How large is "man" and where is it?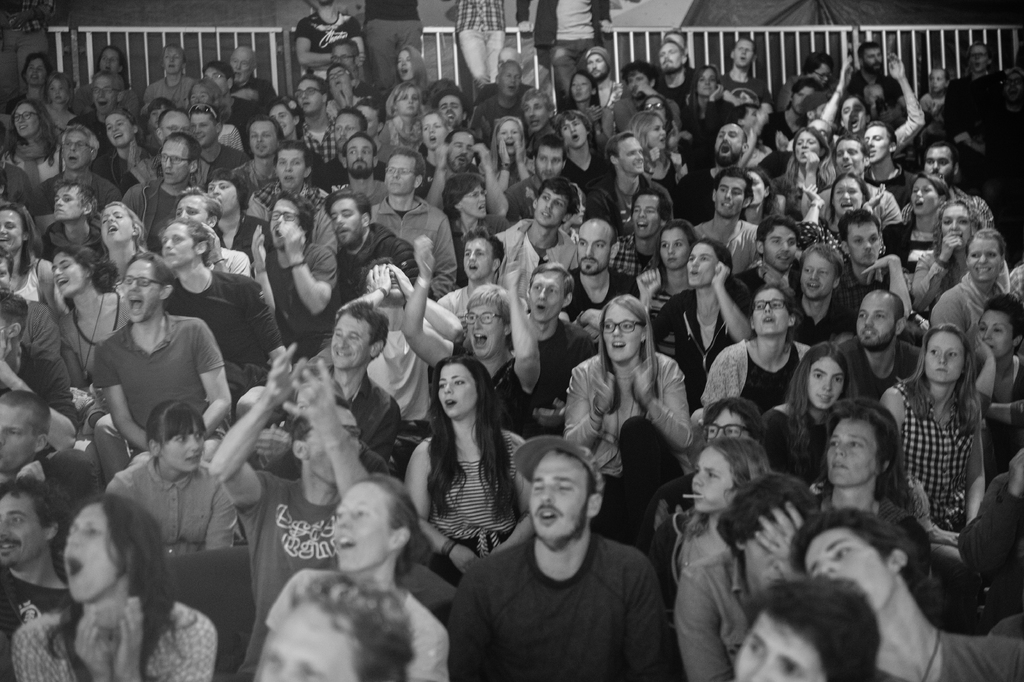
Bounding box: crop(925, 141, 994, 233).
